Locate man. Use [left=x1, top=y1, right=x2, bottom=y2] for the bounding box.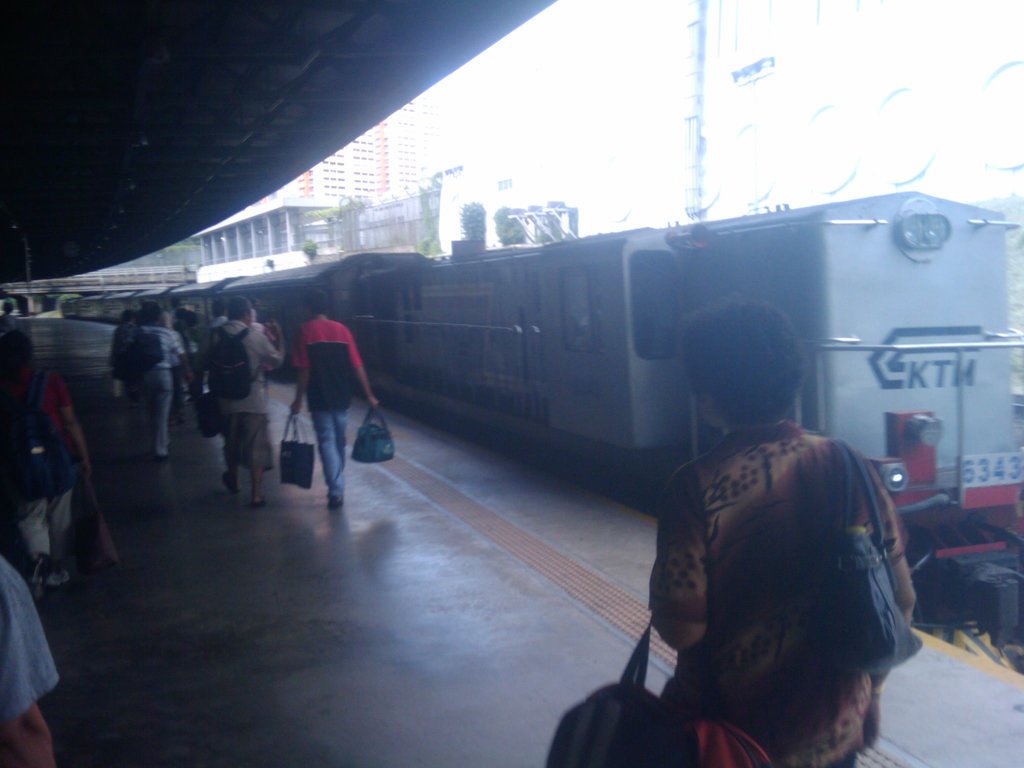
[left=194, top=289, right=288, bottom=509].
